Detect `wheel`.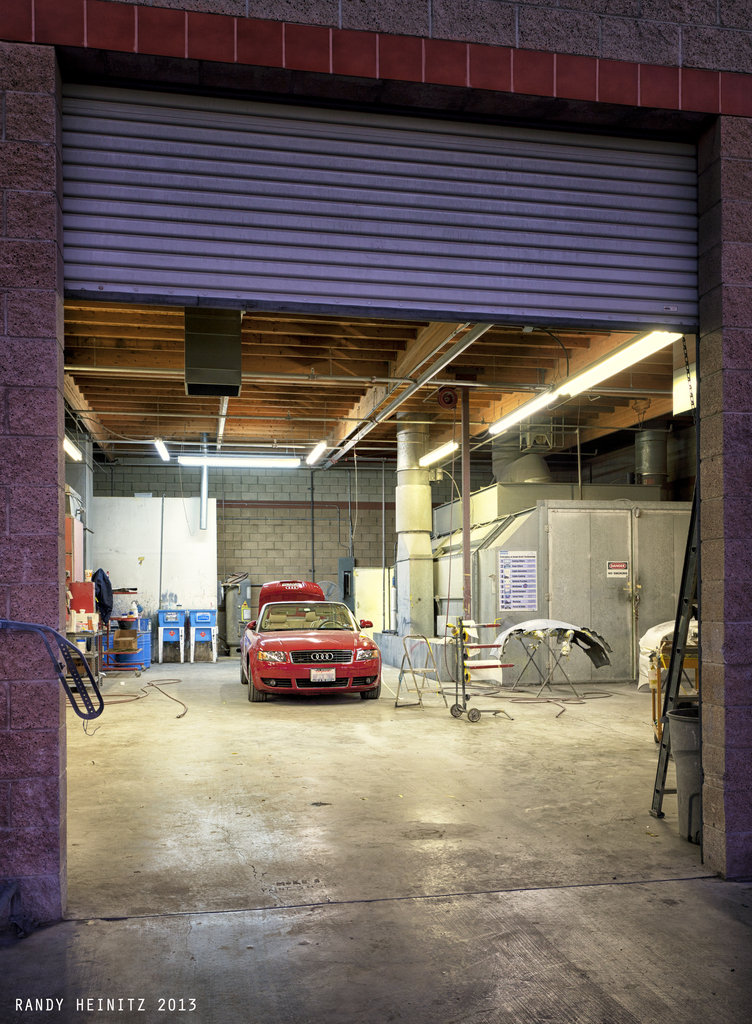
Detected at pyautogui.locateOnScreen(467, 709, 481, 721).
